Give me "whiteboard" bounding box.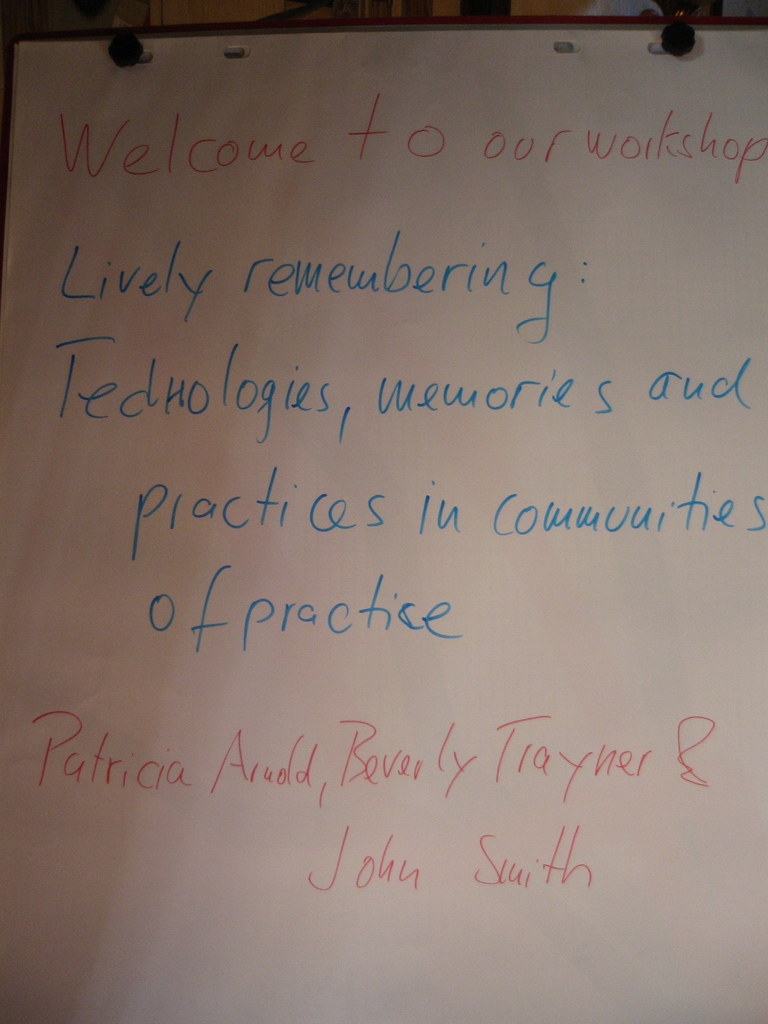
[x1=0, y1=12, x2=767, y2=1023].
